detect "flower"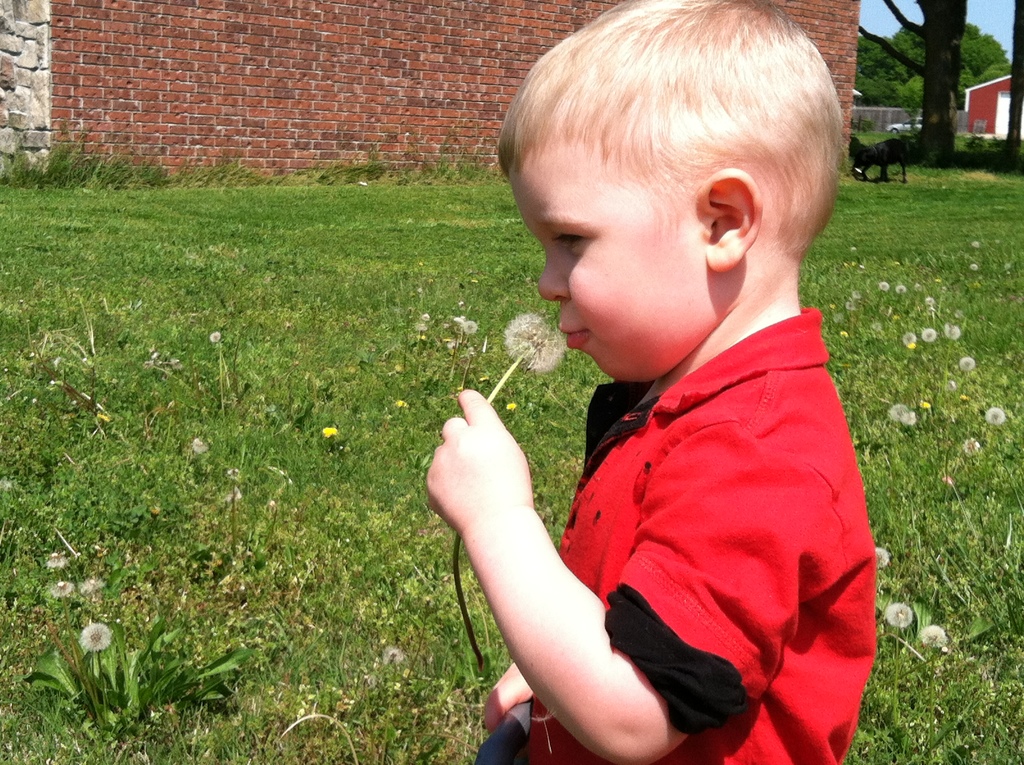
box(883, 601, 915, 630)
